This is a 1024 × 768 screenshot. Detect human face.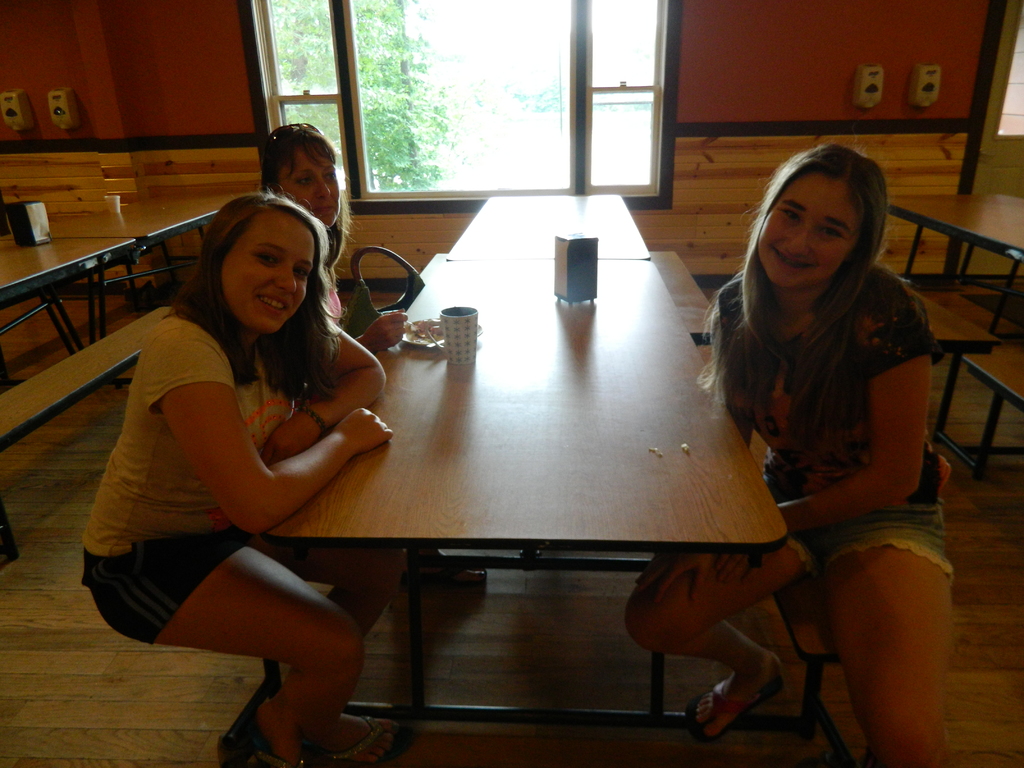
[x1=216, y1=209, x2=317, y2=326].
